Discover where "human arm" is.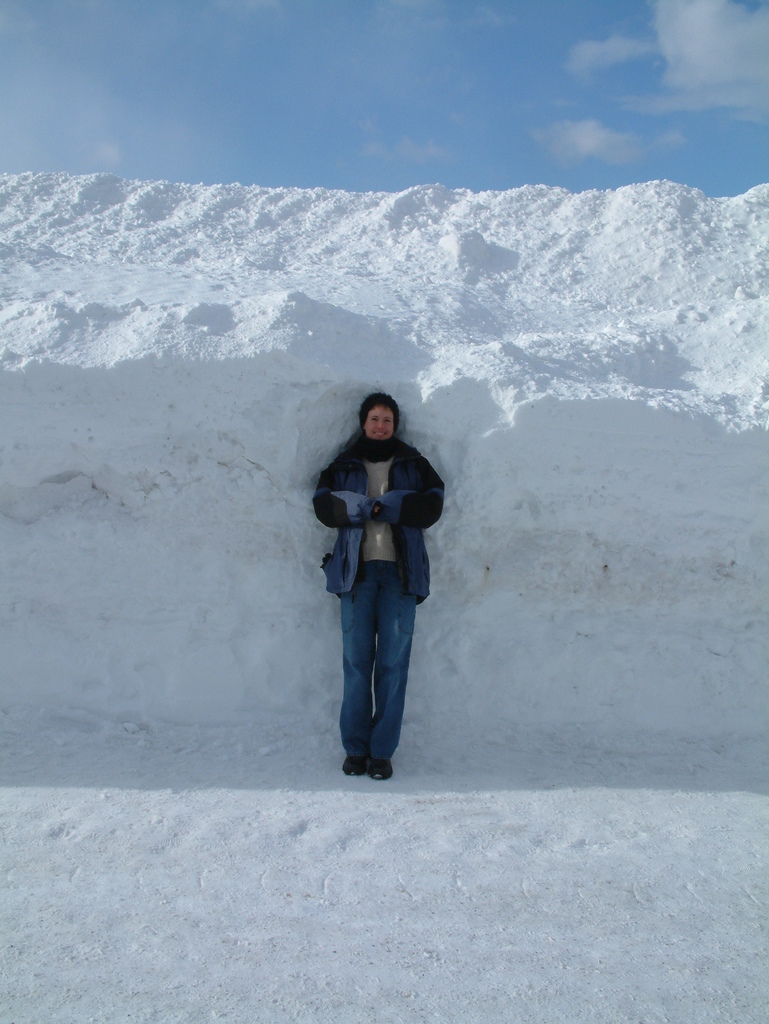
Discovered at left=371, top=454, right=444, bottom=531.
